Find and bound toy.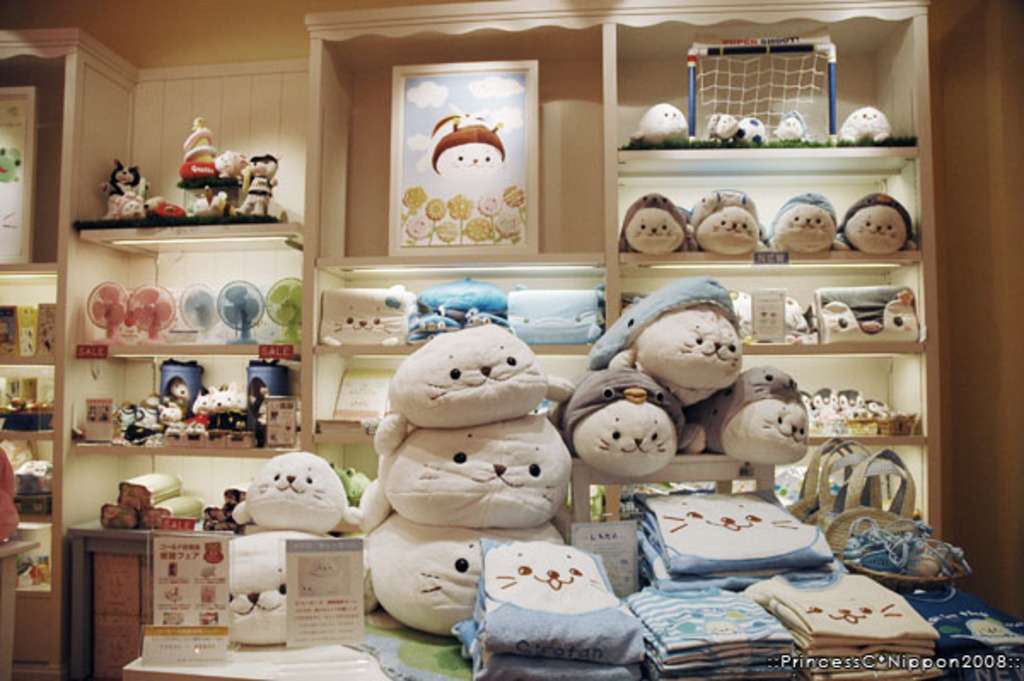
Bound: {"left": 415, "top": 106, "right": 531, "bottom": 258}.
